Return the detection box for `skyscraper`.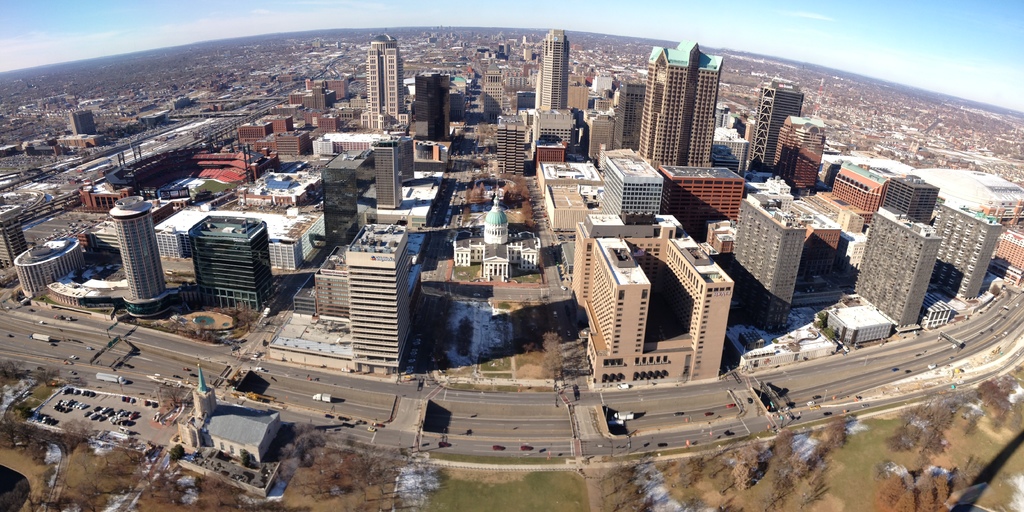
{"left": 853, "top": 212, "right": 941, "bottom": 331}.
